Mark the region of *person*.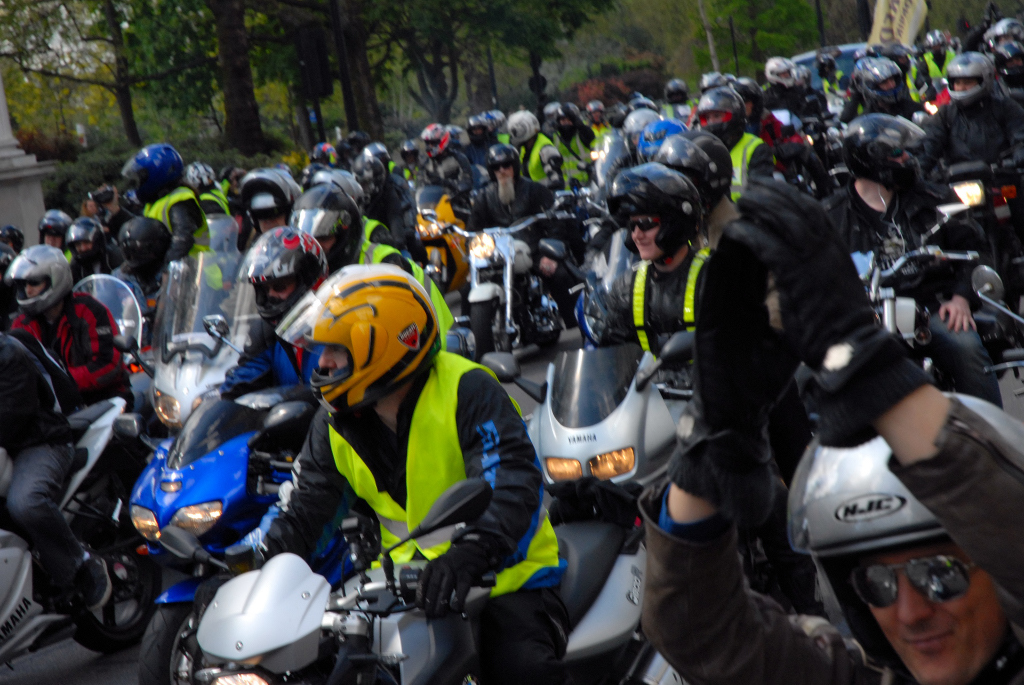
Region: {"x1": 0, "y1": 247, "x2": 142, "y2": 426}.
